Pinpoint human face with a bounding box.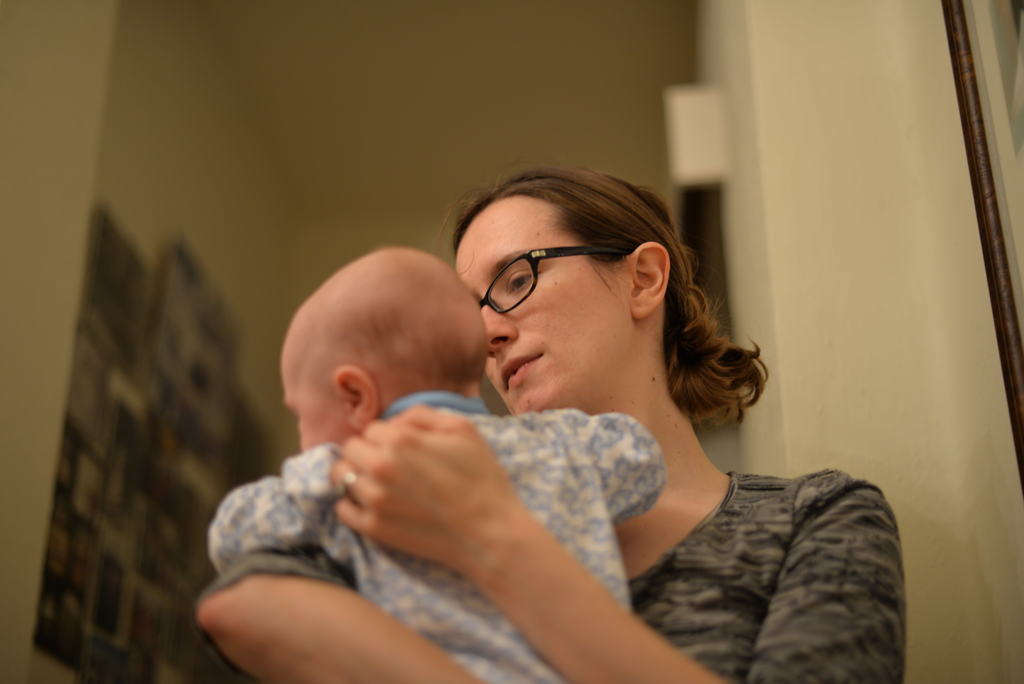
crop(452, 189, 627, 418).
